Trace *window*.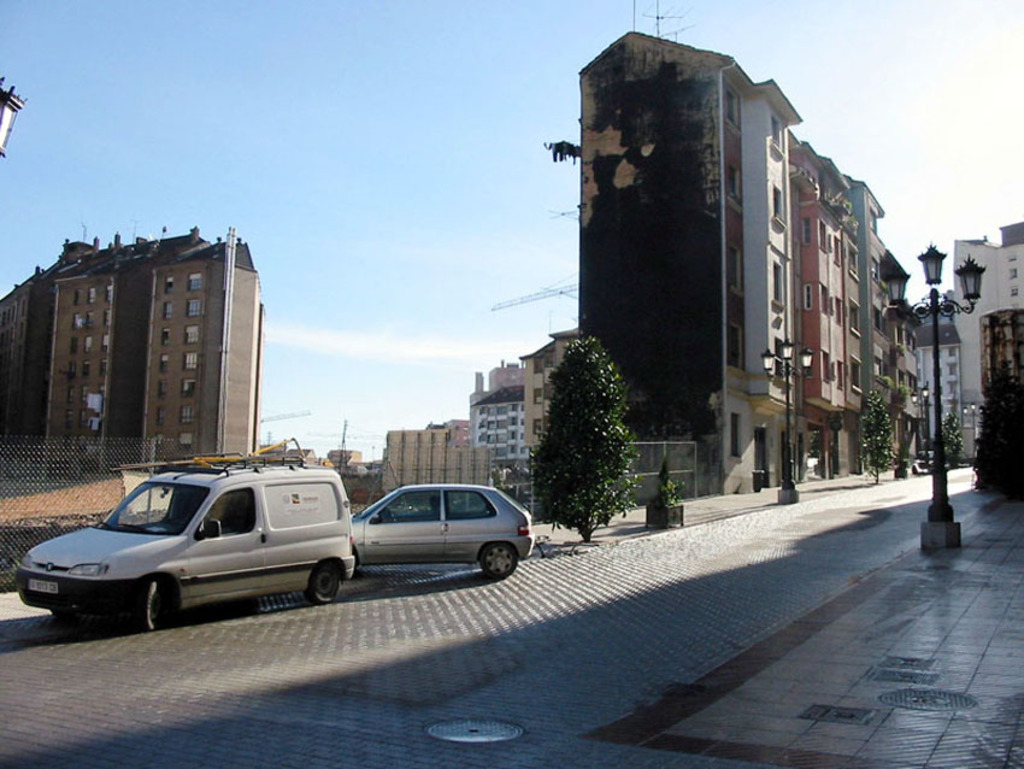
Traced to crop(775, 336, 787, 376).
